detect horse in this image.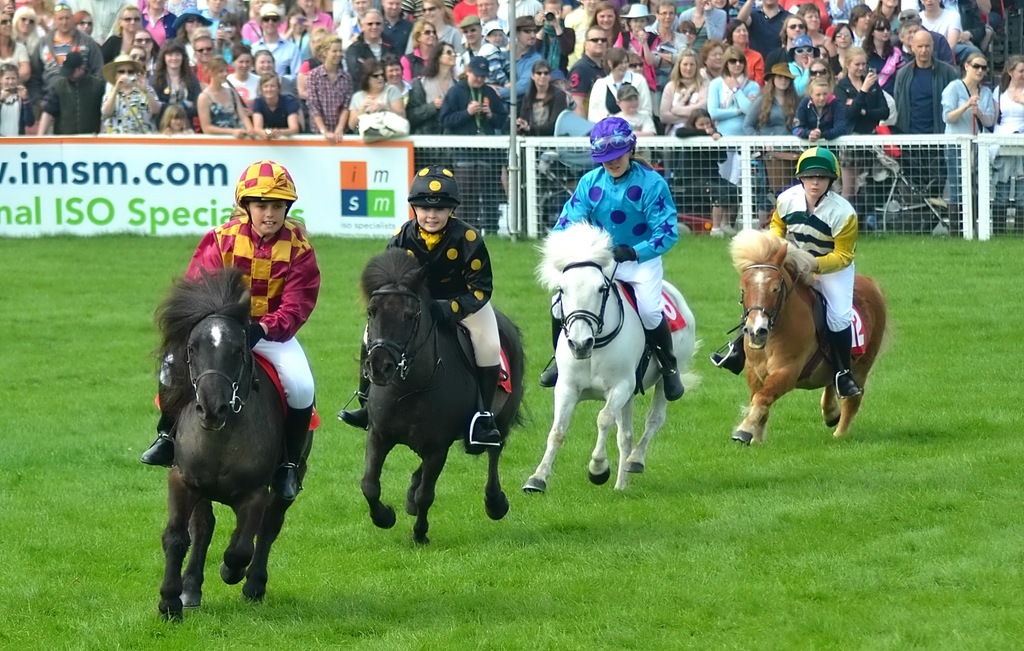
Detection: locate(519, 225, 700, 493).
